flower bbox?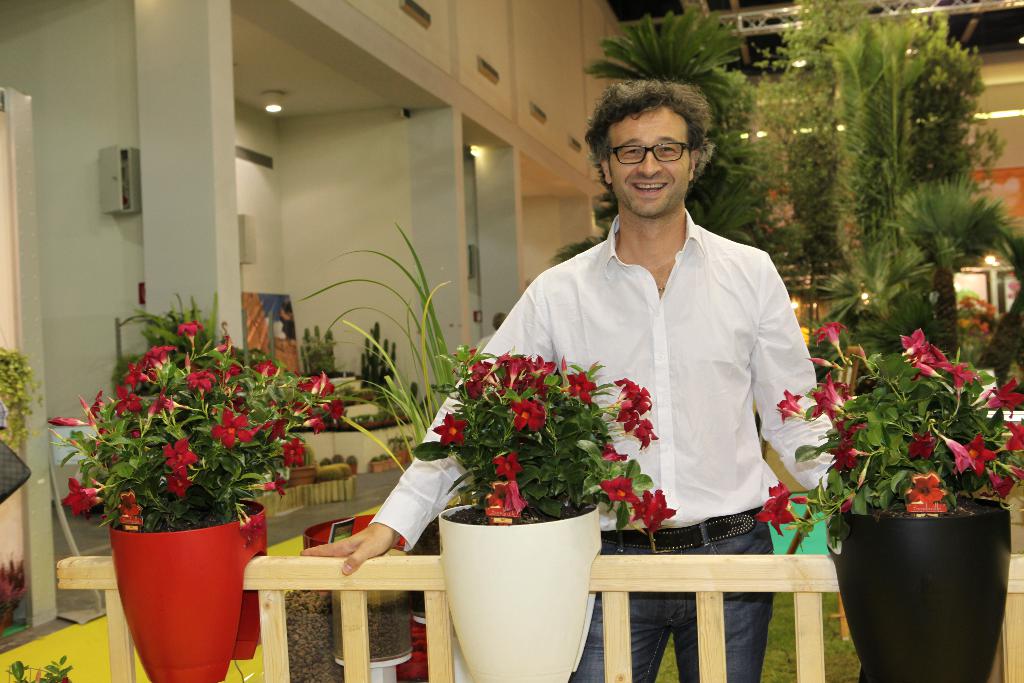
x1=291 y1=399 x2=310 y2=414
